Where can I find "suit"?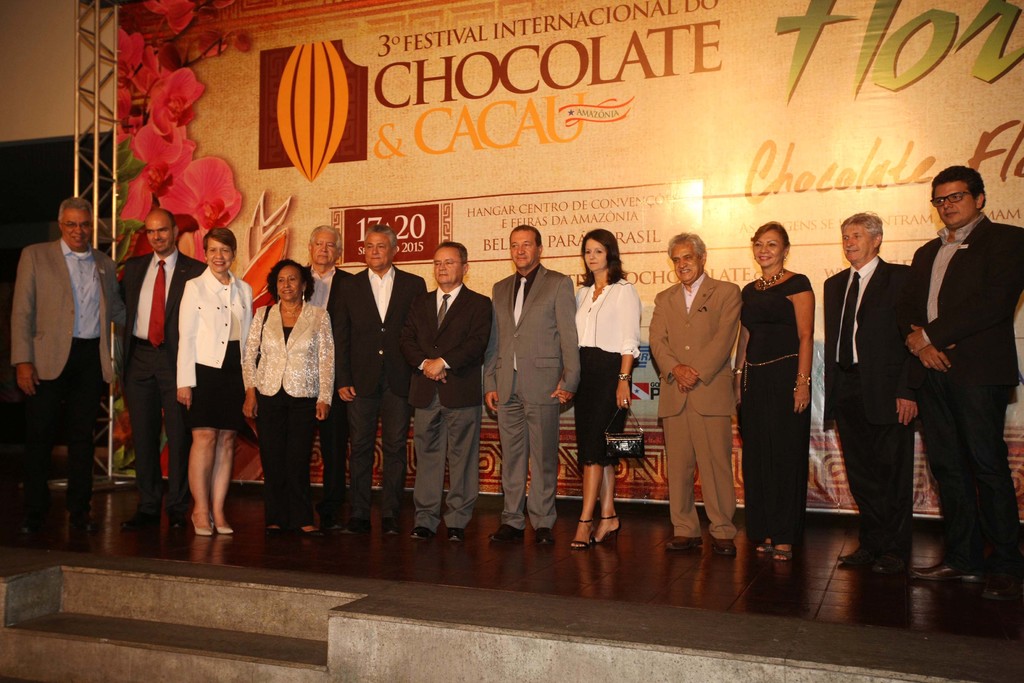
You can find it at [x1=824, y1=255, x2=908, y2=547].
